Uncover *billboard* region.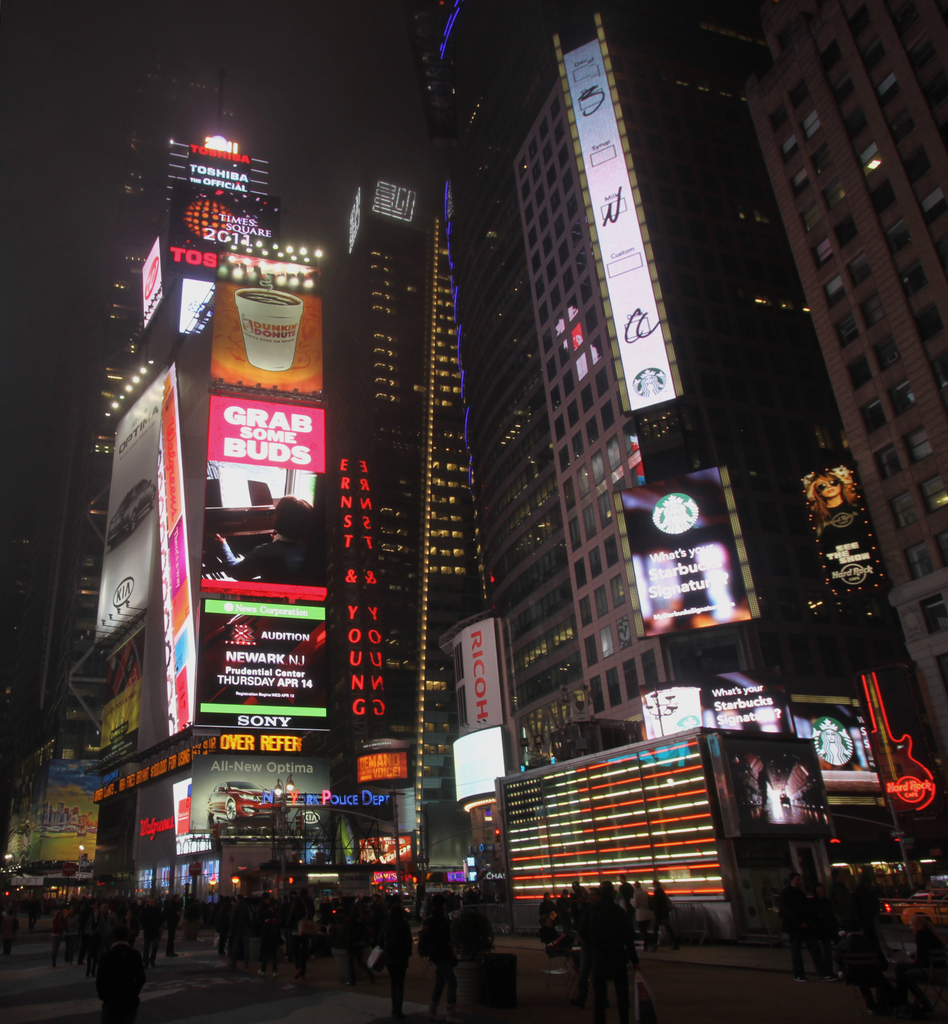
Uncovered: left=354, top=750, right=415, bottom=790.
